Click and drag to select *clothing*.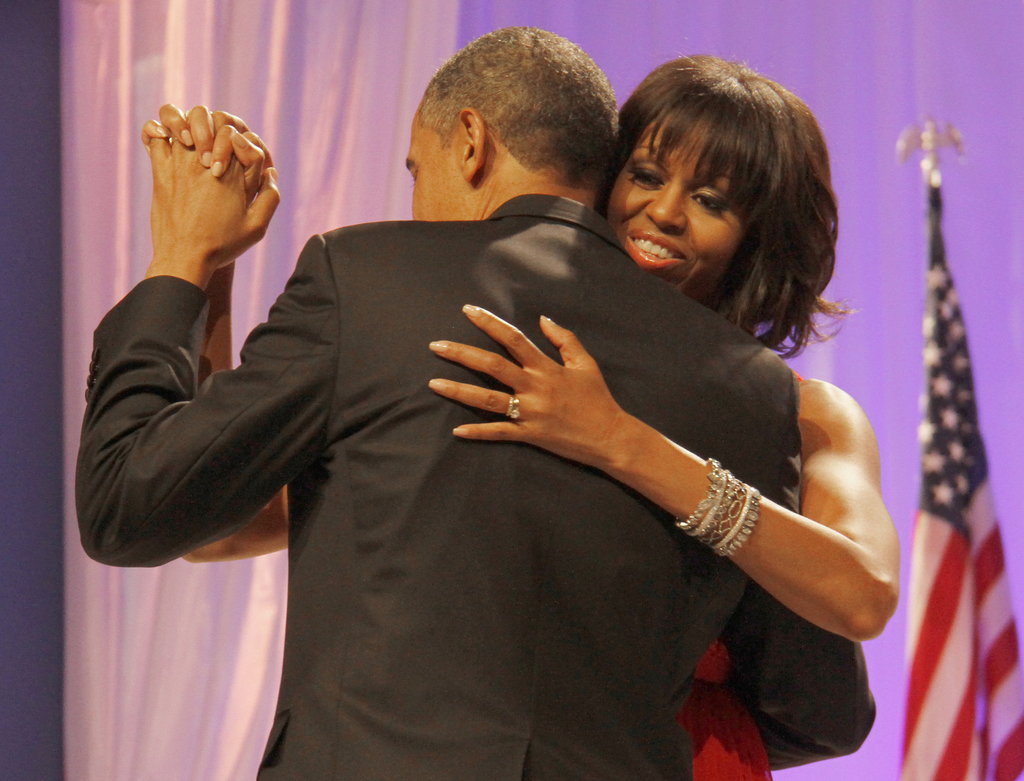
Selection: box=[156, 152, 843, 777].
